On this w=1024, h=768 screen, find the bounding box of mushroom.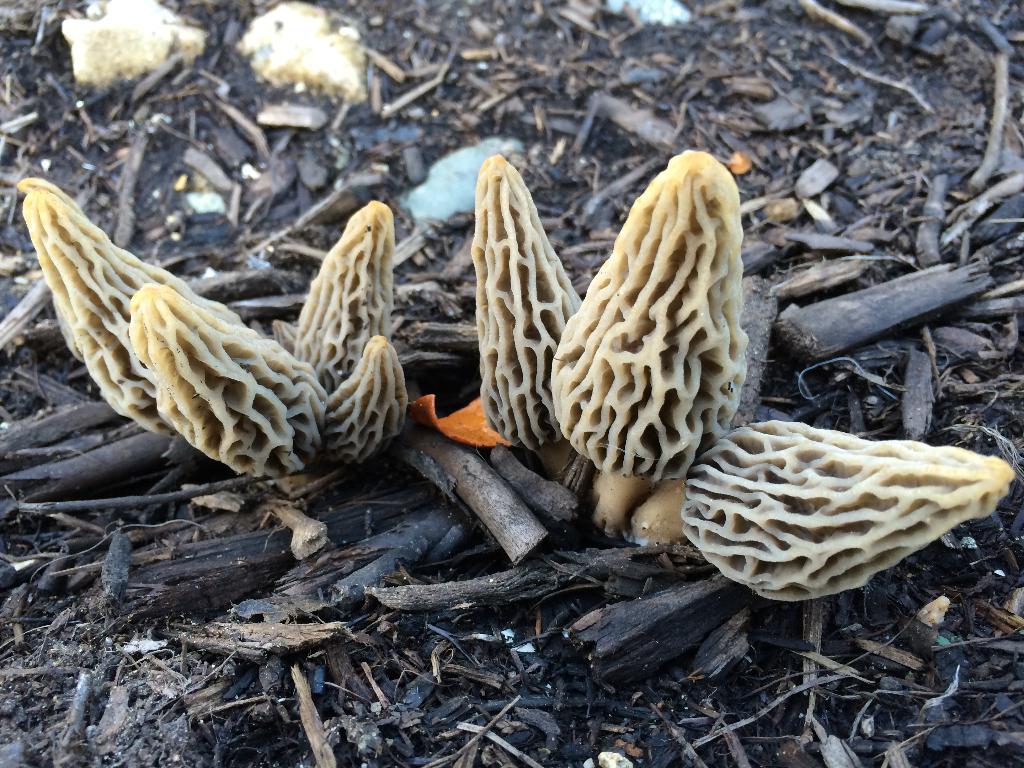
Bounding box: 549 152 749 530.
